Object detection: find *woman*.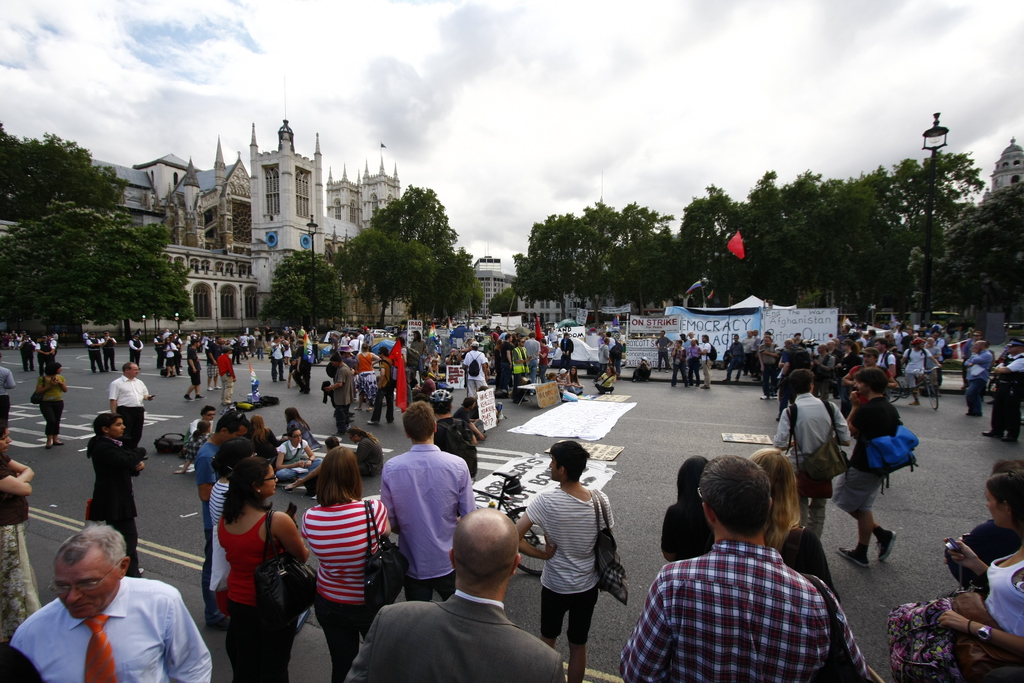
bbox=[211, 457, 308, 682].
